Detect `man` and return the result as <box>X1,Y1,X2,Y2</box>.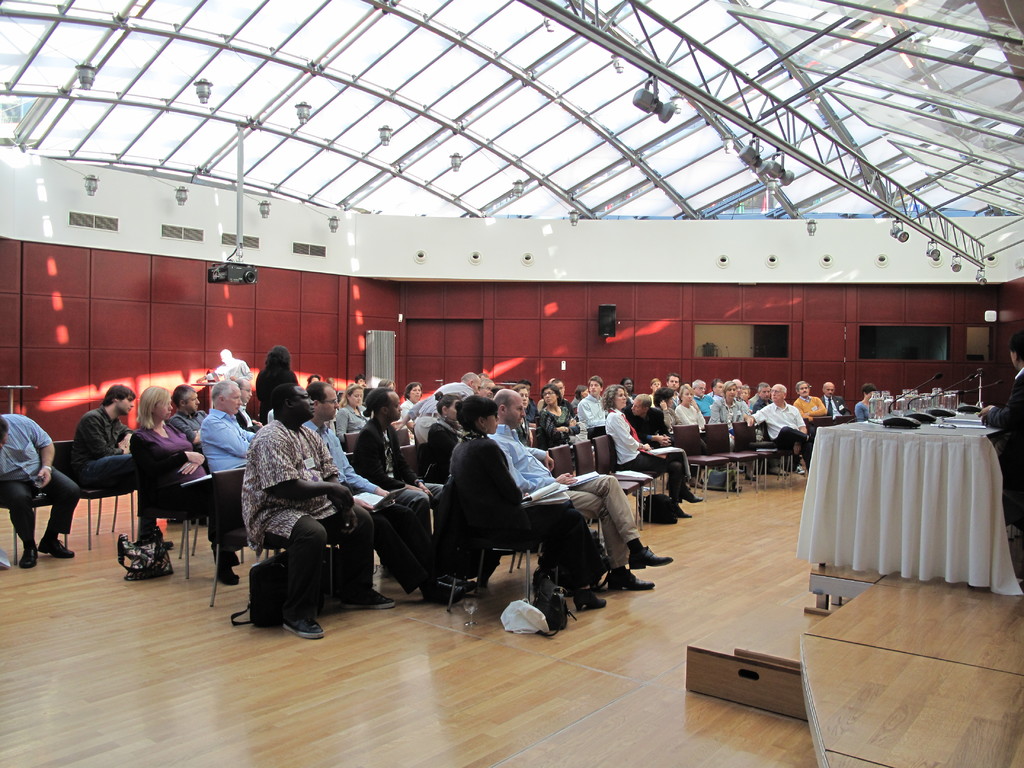
<box>820,378,850,420</box>.
